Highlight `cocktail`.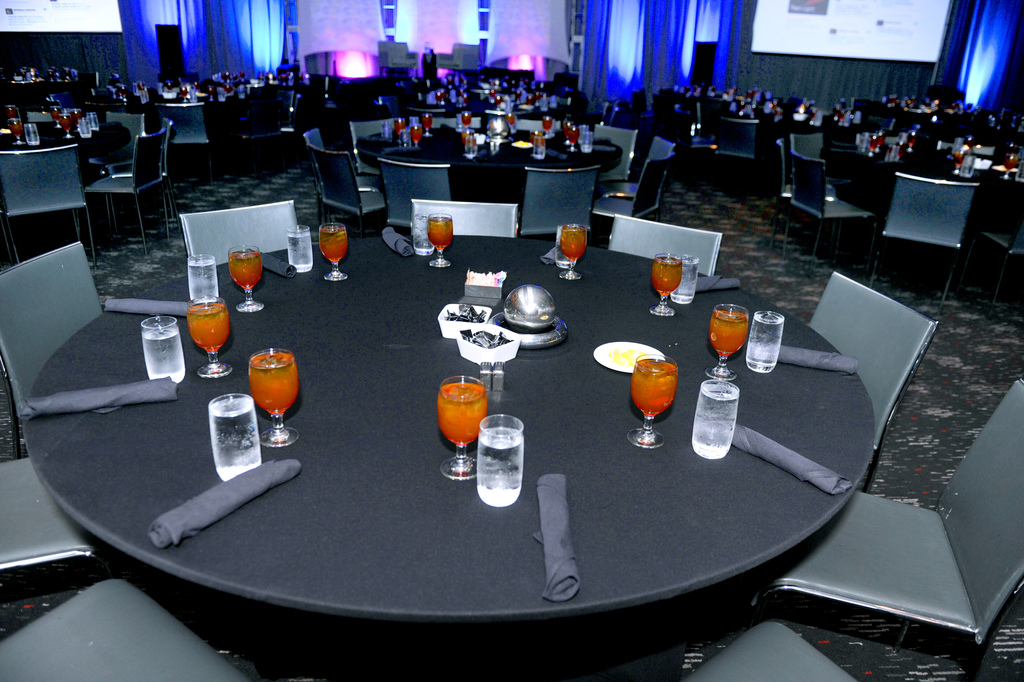
Highlighted region: 471, 412, 528, 510.
